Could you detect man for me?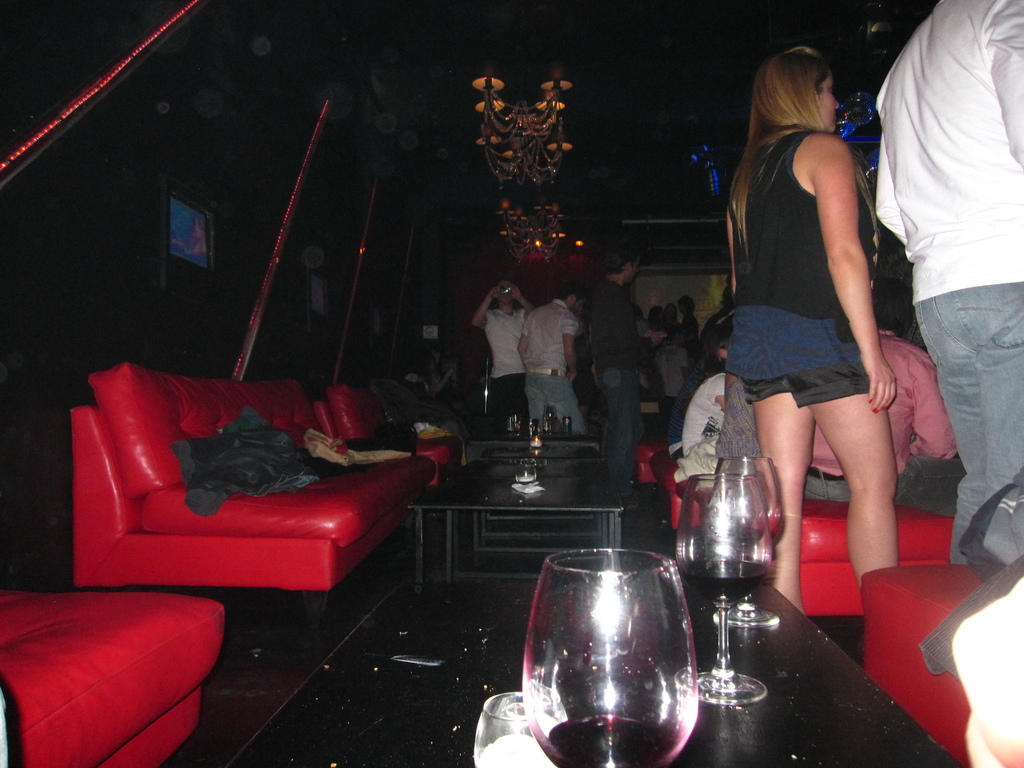
Detection result: {"x1": 876, "y1": 0, "x2": 1023, "y2": 574}.
